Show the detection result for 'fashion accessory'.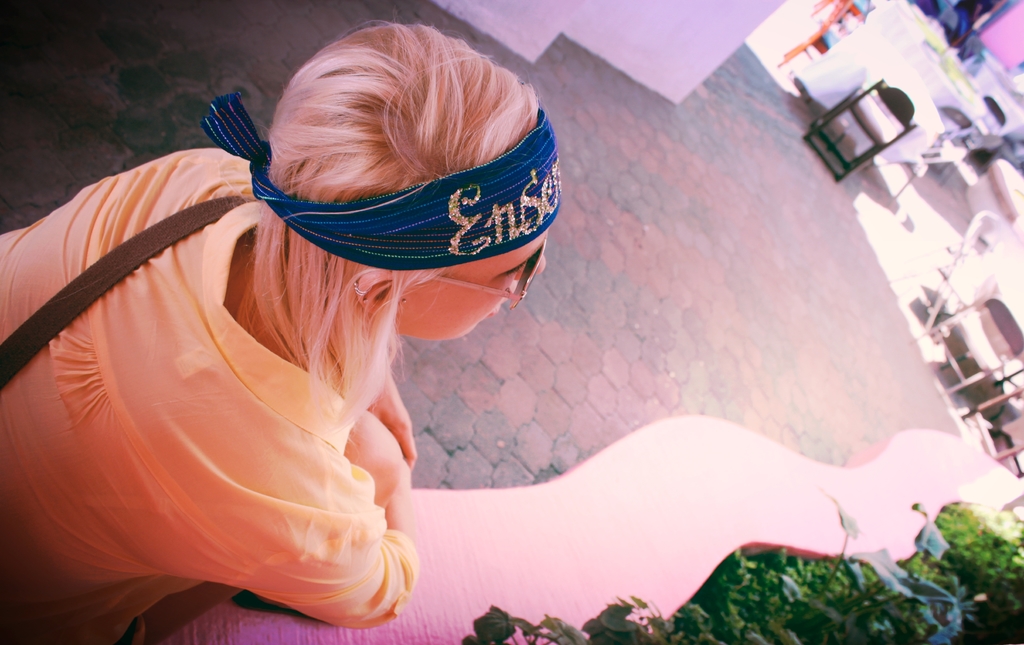
box(230, 591, 316, 618).
